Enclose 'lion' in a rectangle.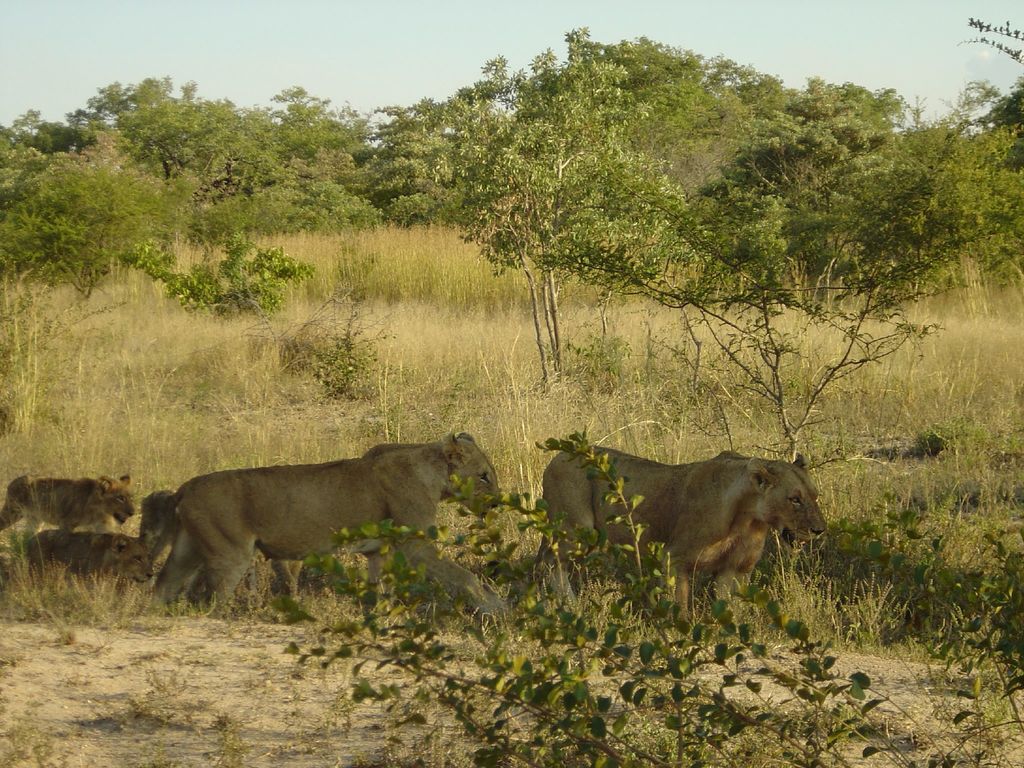
531/445/826/634.
